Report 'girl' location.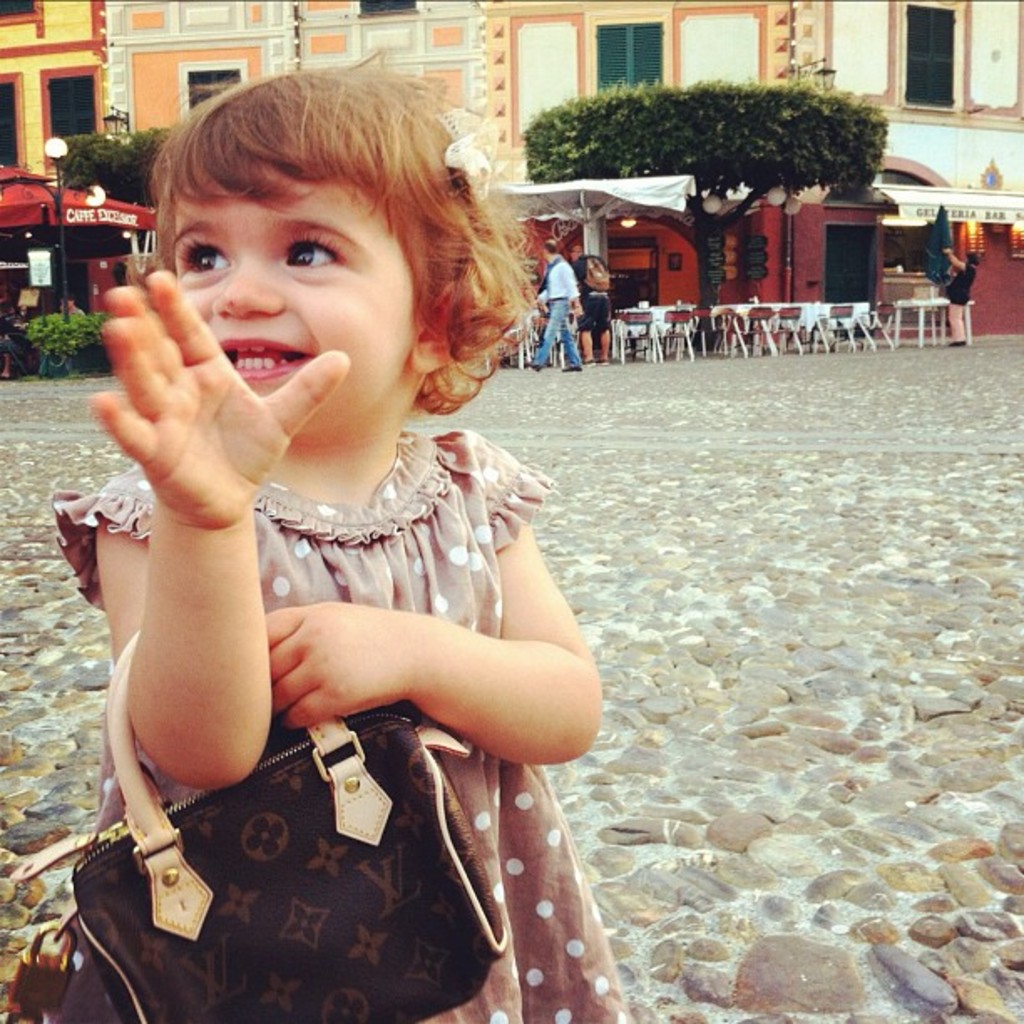
Report: select_region(5, 42, 629, 1022).
